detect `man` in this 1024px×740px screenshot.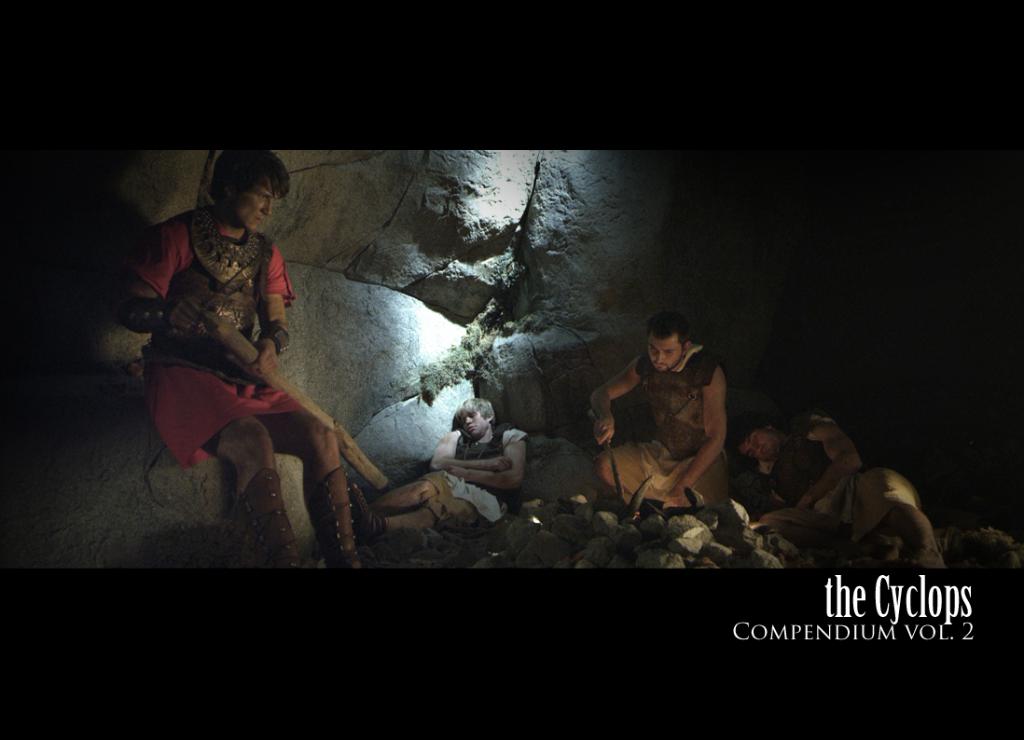
Detection: box(580, 304, 747, 518).
